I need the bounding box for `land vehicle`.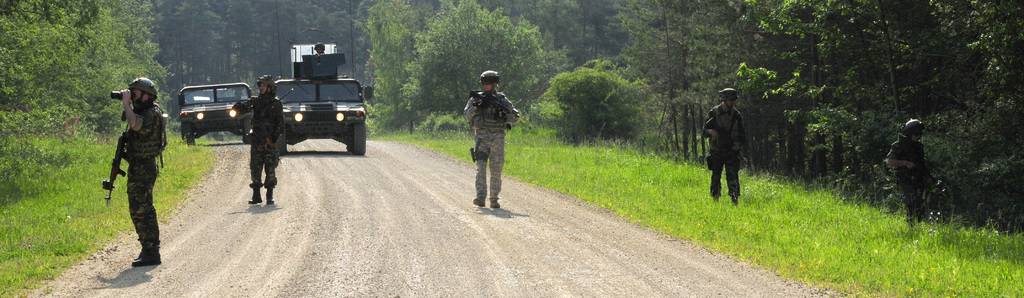
Here it is: box=[274, 44, 374, 161].
